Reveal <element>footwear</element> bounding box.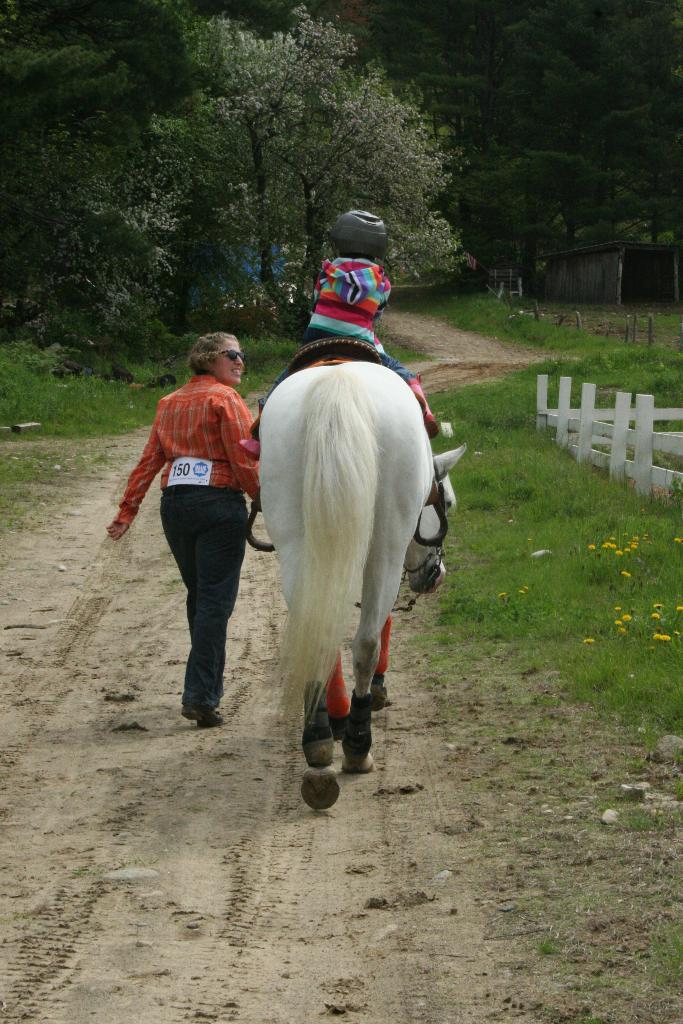
Revealed: (left=372, top=689, right=395, bottom=711).
